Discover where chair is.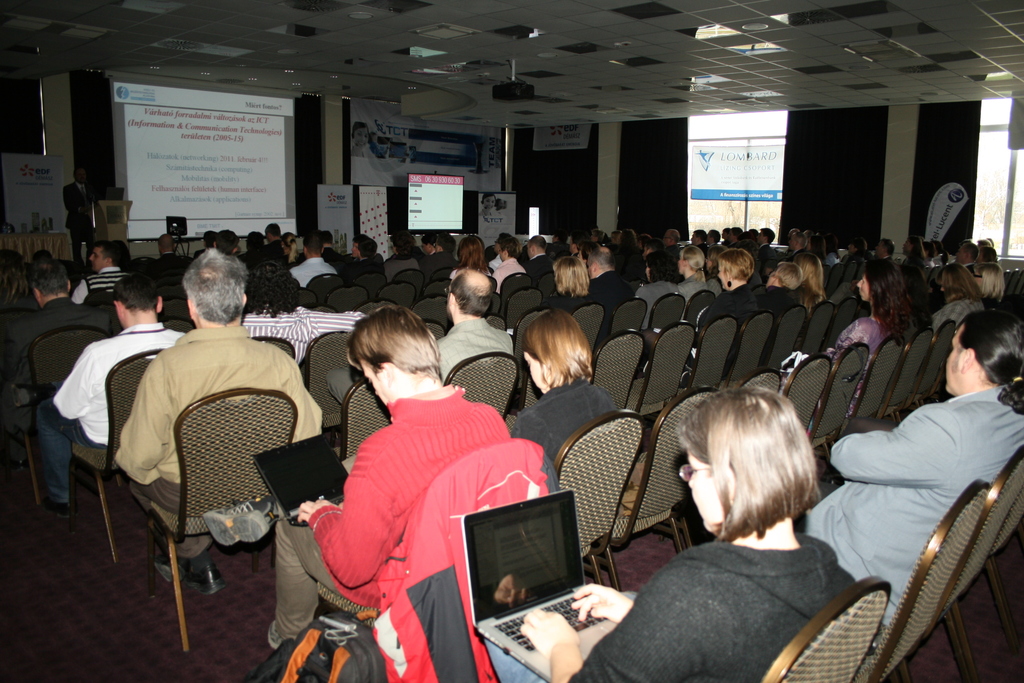
Discovered at bbox=[511, 307, 550, 383].
